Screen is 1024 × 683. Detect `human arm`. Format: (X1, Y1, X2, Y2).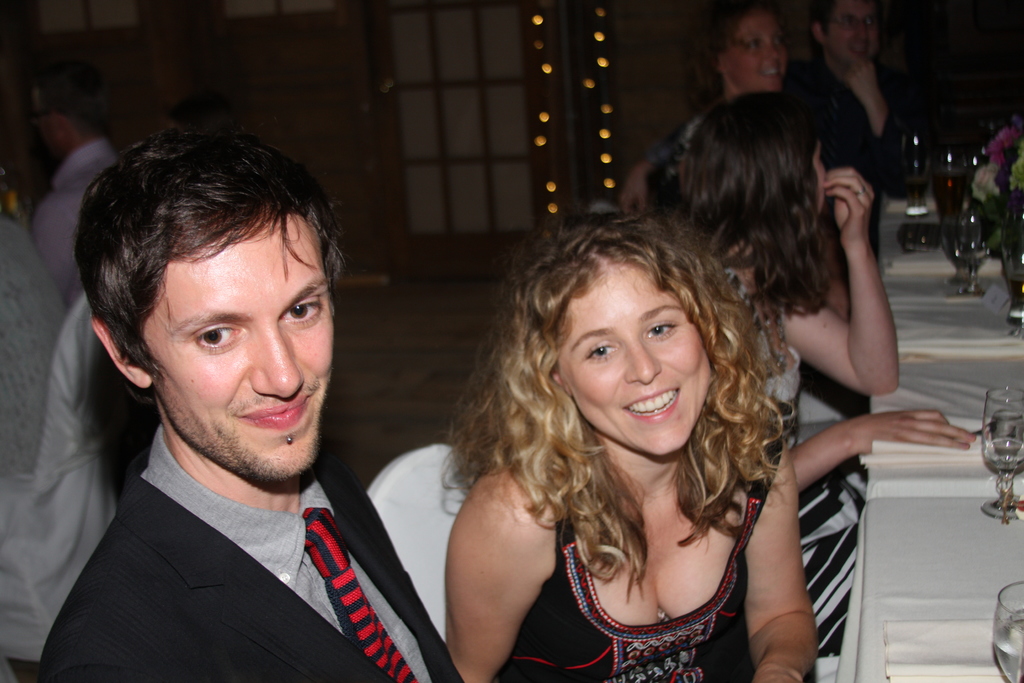
(745, 161, 941, 388).
